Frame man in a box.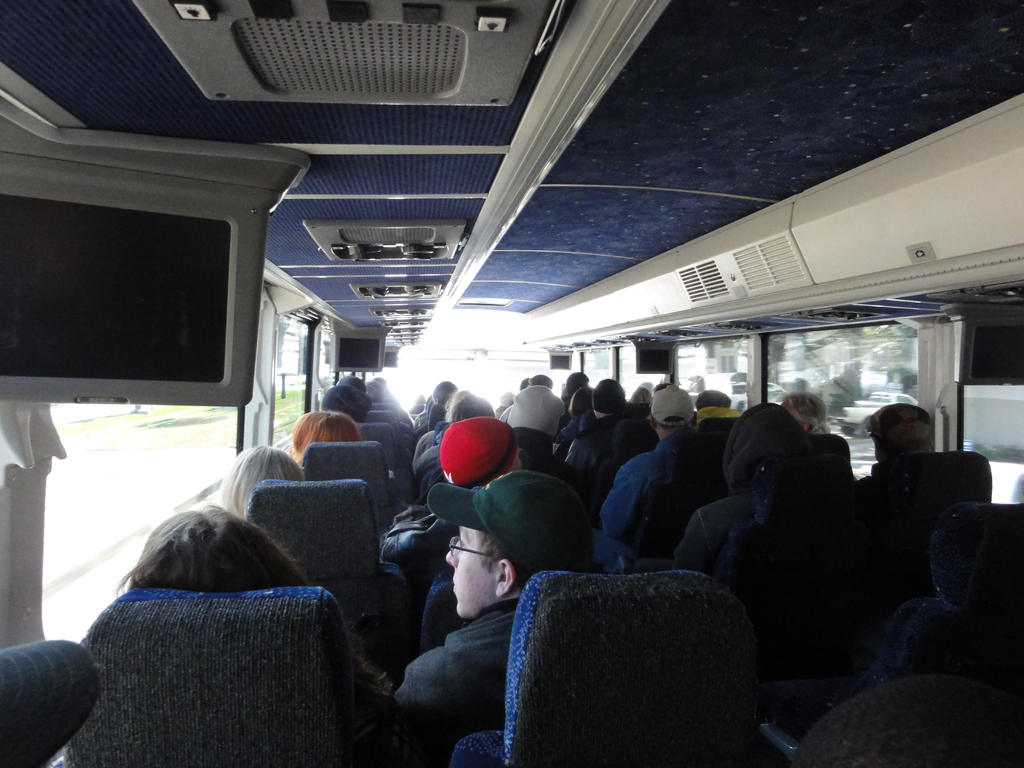
box(371, 468, 608, 754).
